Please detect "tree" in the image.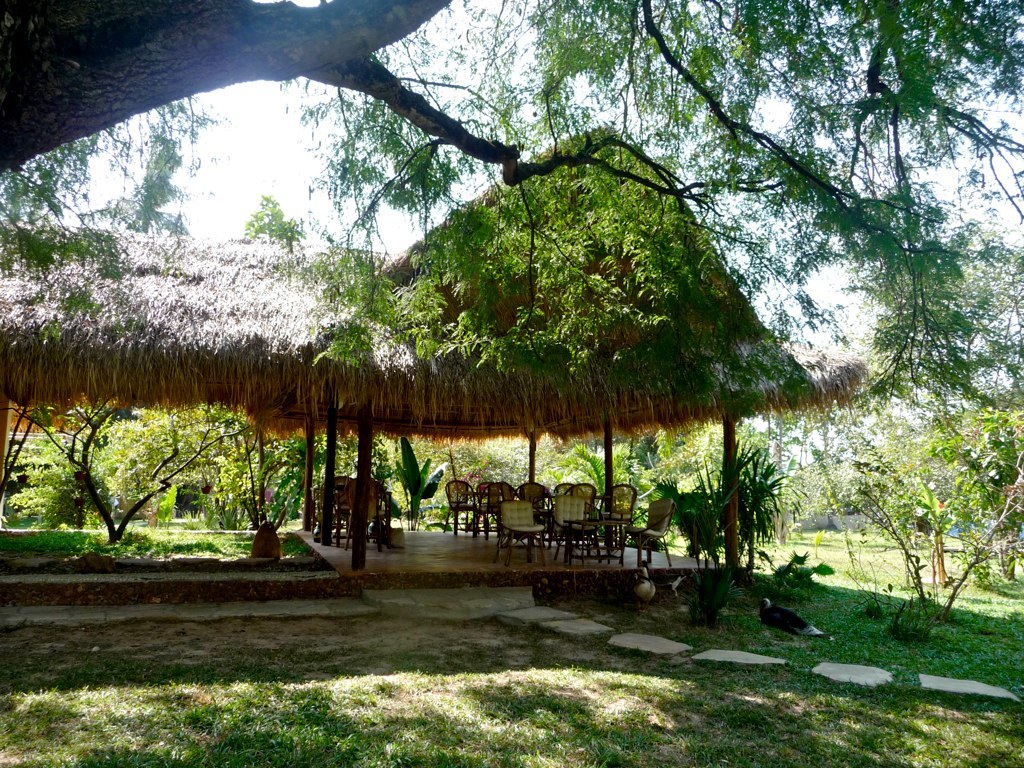
select_region(0, 0, 1023, 424).
